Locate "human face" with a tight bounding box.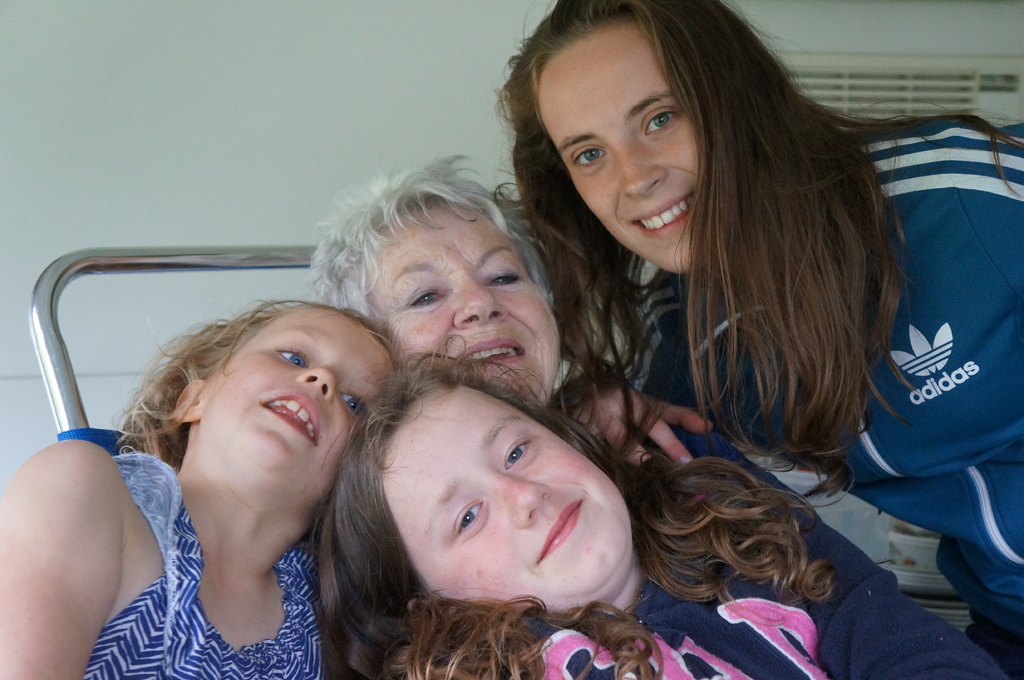
<bbox>383, 384, 634, 615</bbox>.
